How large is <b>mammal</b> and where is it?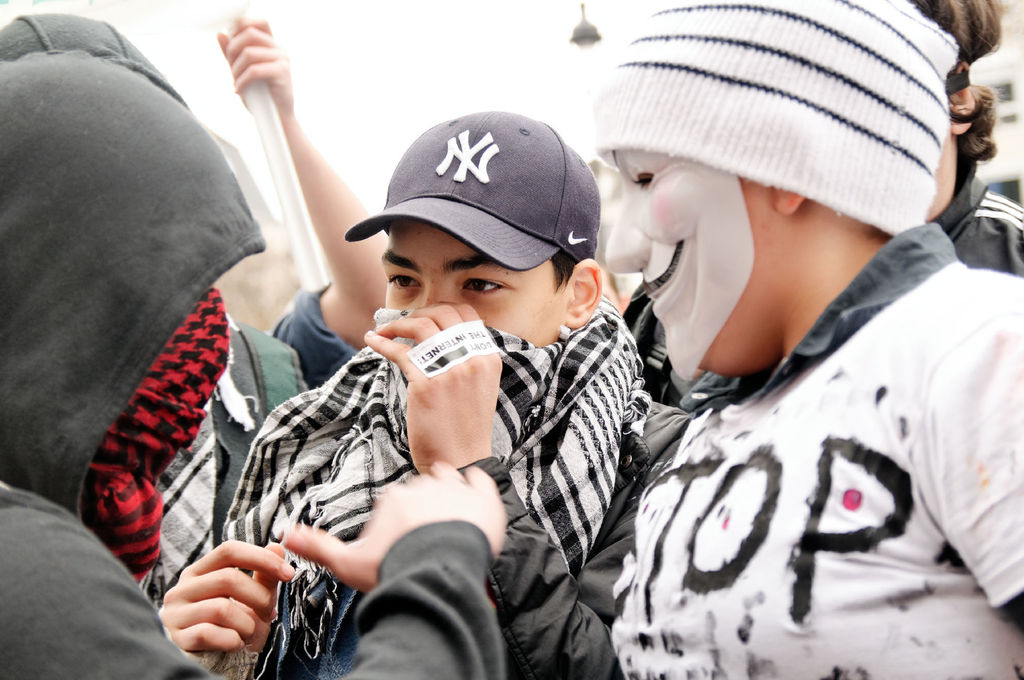
Bounding box: left=0, top=1, right=395, bottom=555.
